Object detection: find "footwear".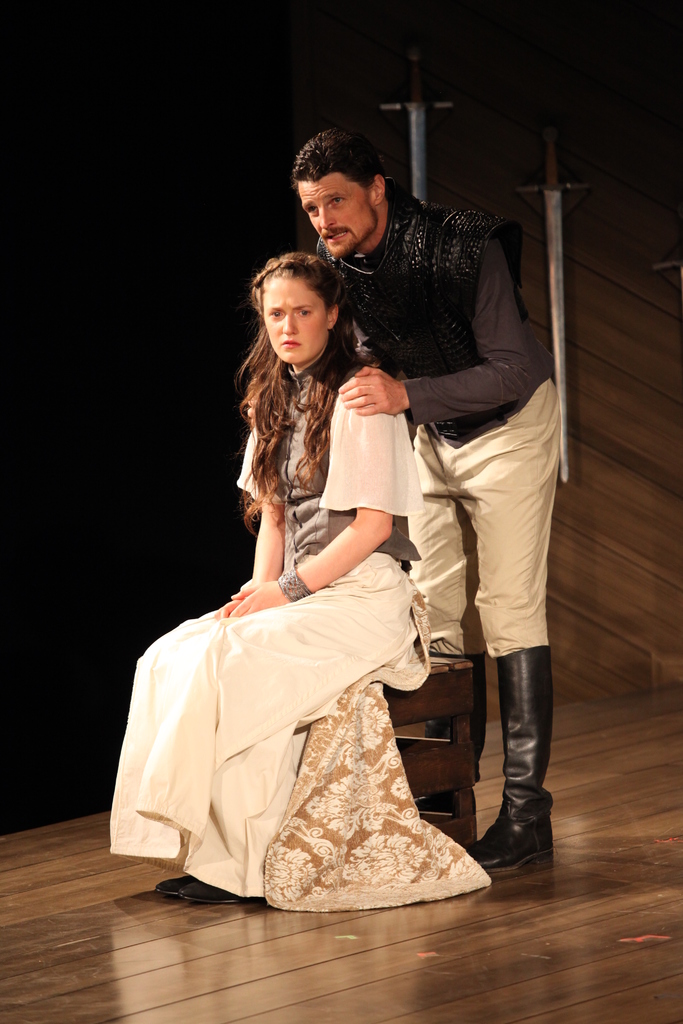
413 652 497 802.
